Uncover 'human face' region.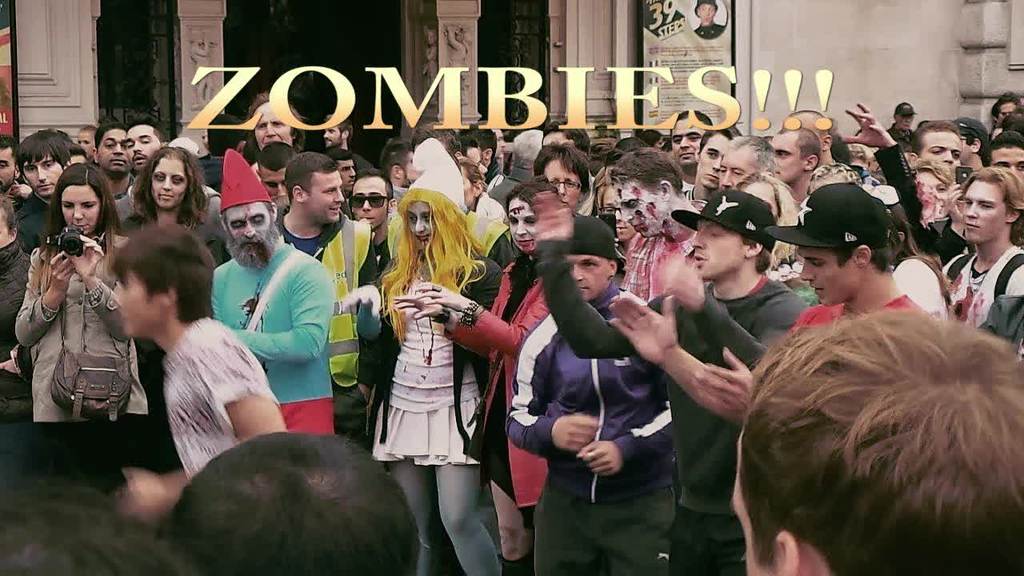
Uncovered: 97, 132, 127, 171.
